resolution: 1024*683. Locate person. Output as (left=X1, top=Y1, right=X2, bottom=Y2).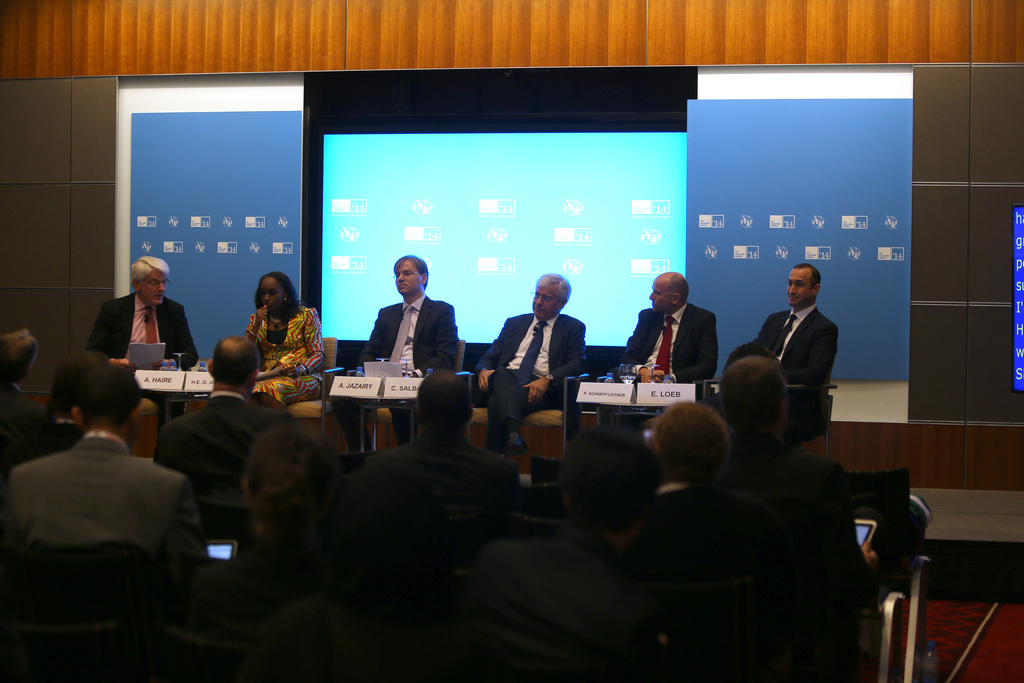
(left=92, top=256, right=202, bottom=423).
